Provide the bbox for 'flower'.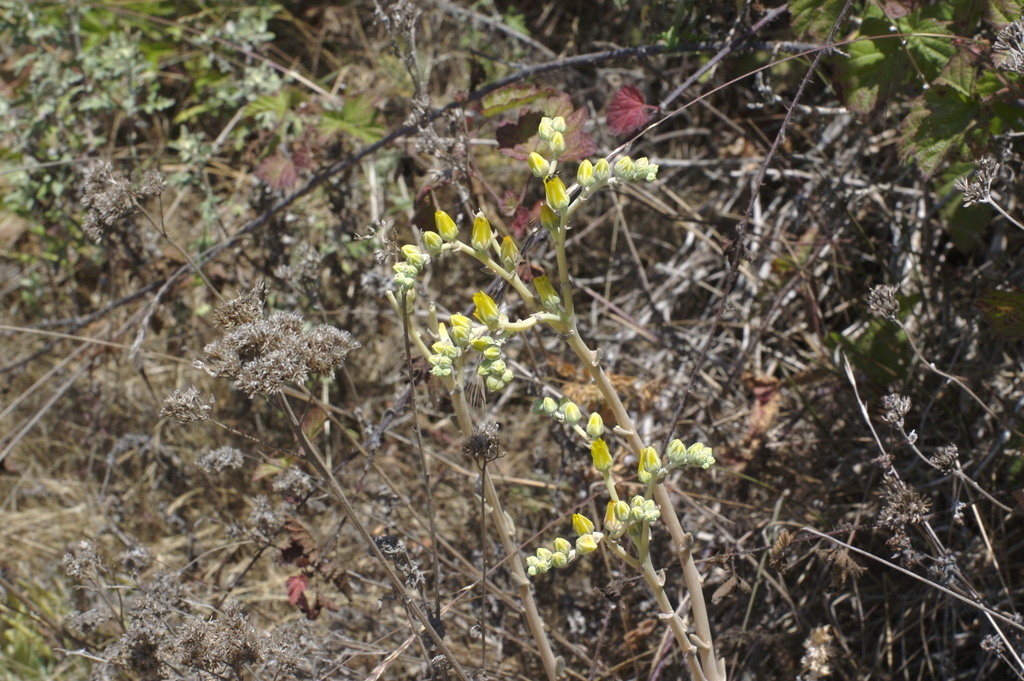
(left=540, top=397, right=556, bottom=416).
